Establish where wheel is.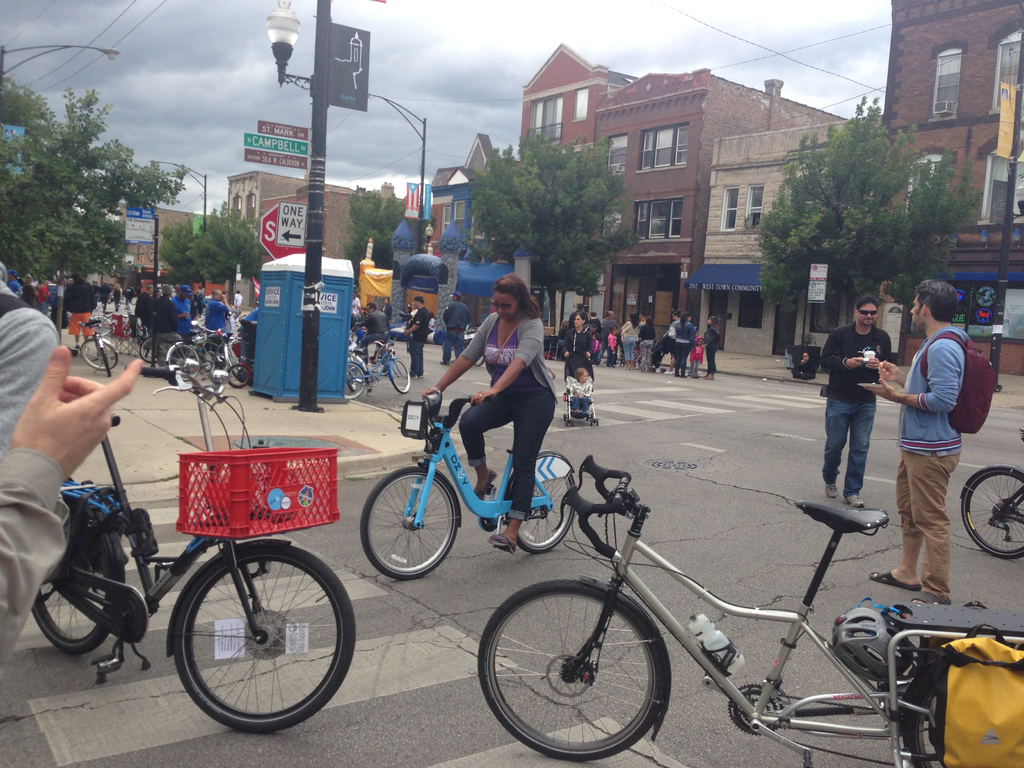
Established at <region>138, 336, 170, 362</region>.
